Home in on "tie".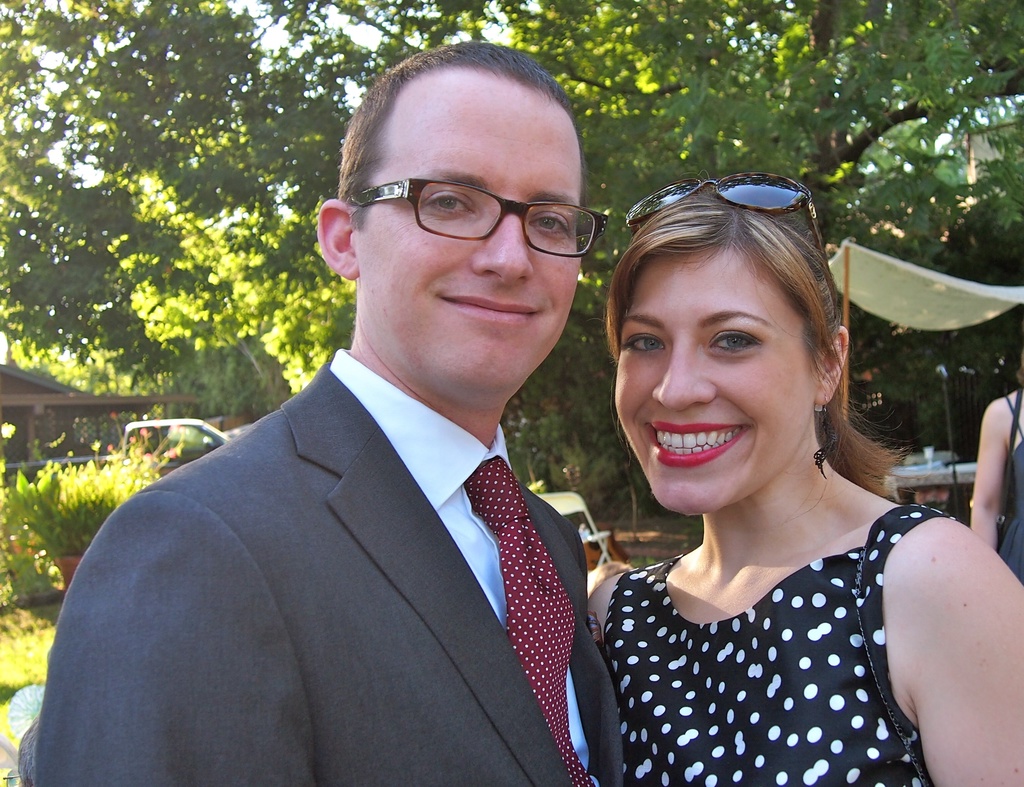
Homed in at <bbox>460, 456, 599, 786</bbox>.
